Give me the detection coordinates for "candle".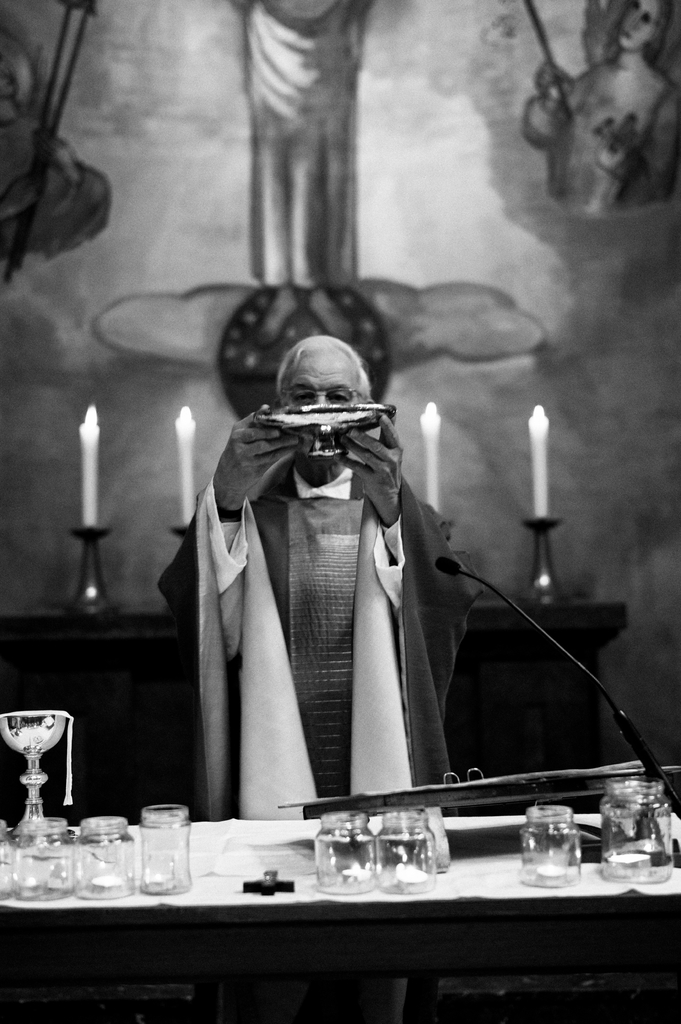
{"x1": 527, "y1": 407, "x2": 547, "y2": 517}.
